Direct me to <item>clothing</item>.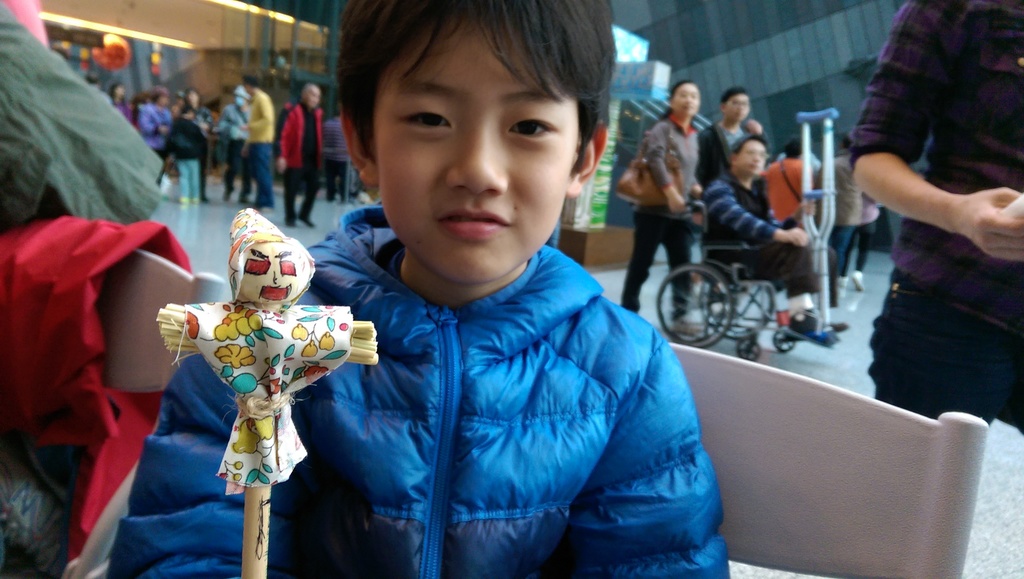
Direction: select_region(705, 158, 831, 319).
